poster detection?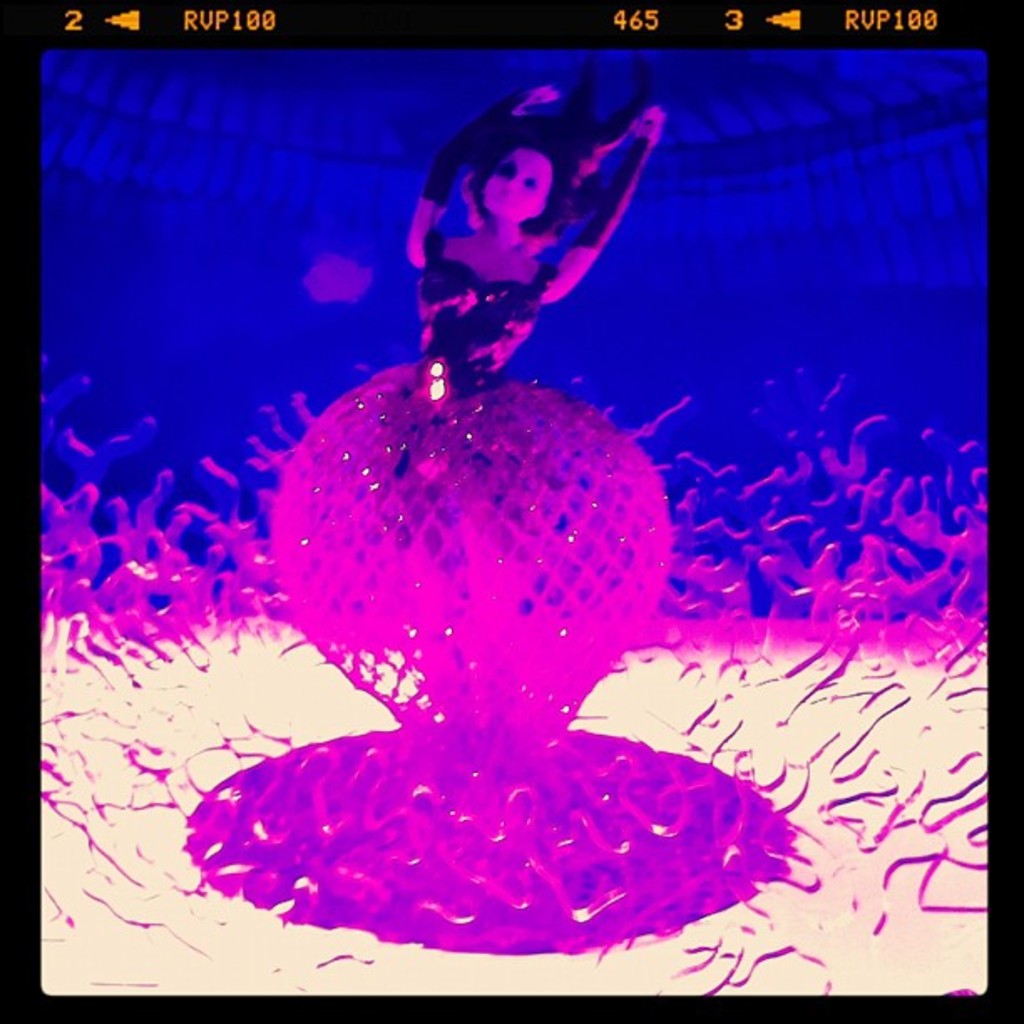
l=0, t=0, r=1022, b=1022
